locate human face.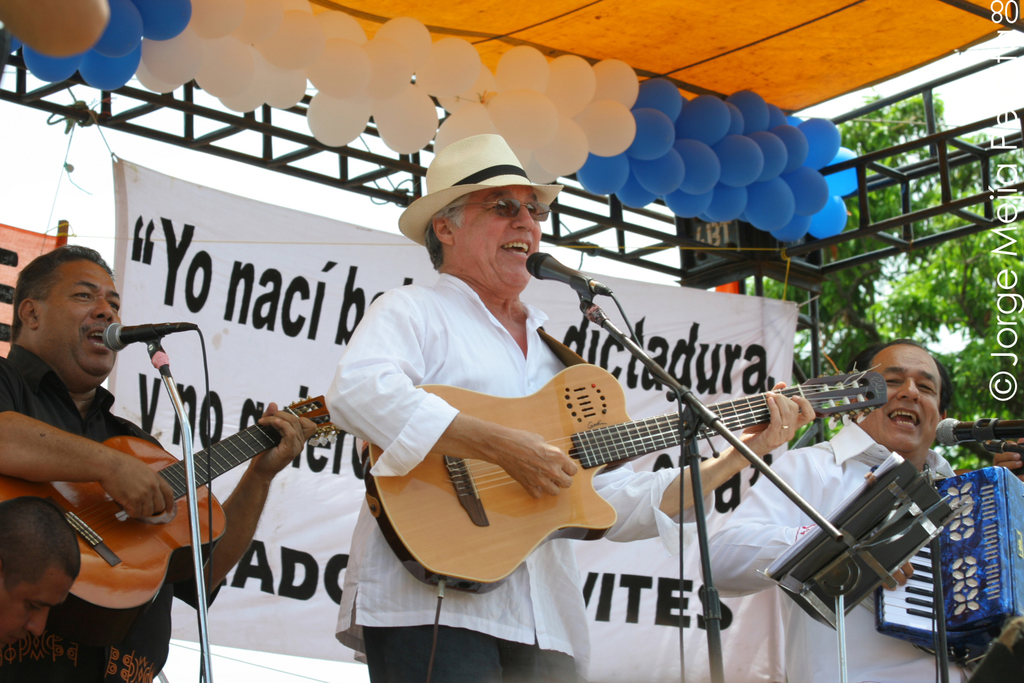
Bounding box: 41/261/125/398.
